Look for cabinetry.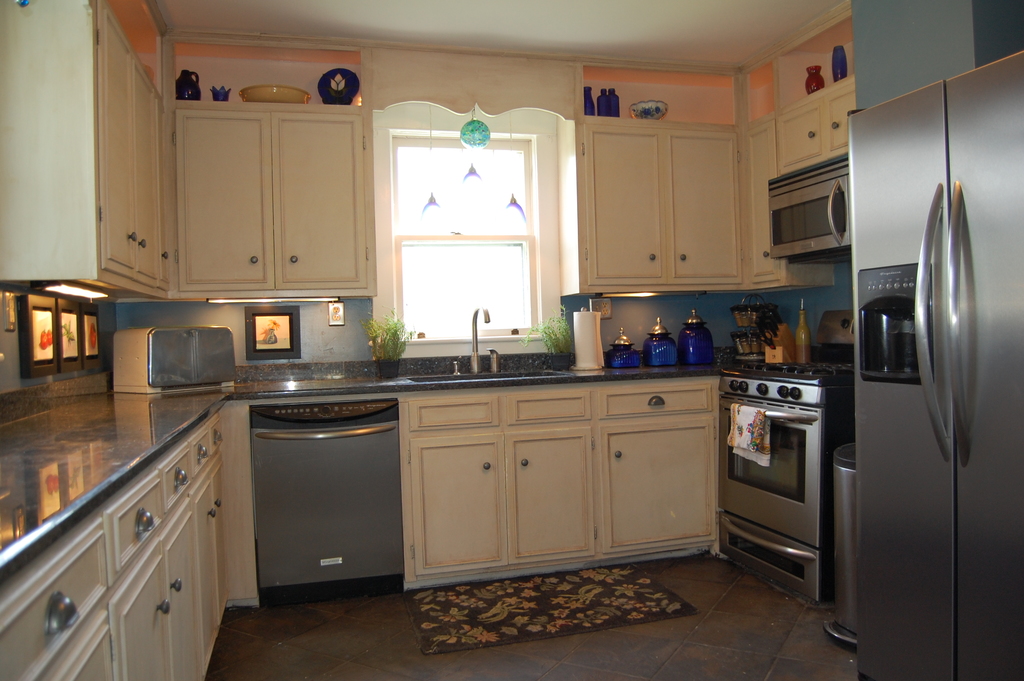
Found: left=569, top=112, right=674, bottom=292.
